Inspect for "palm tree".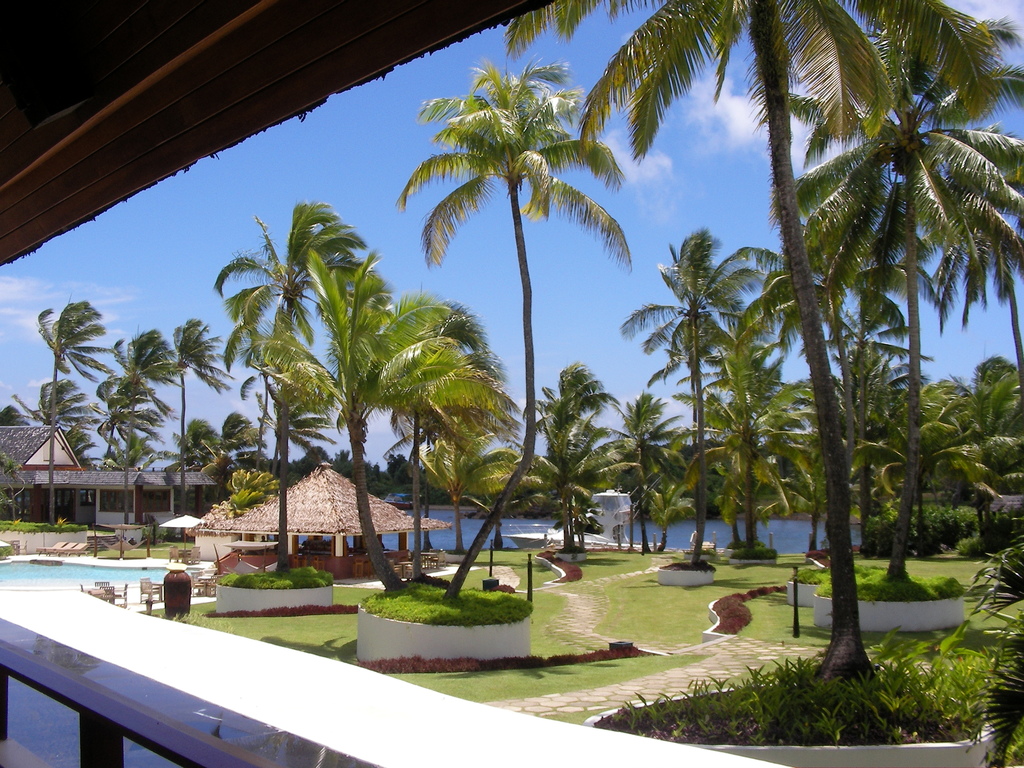
Inspection: pyautogui.locateOnScreen(705, 334, 820, 450).
